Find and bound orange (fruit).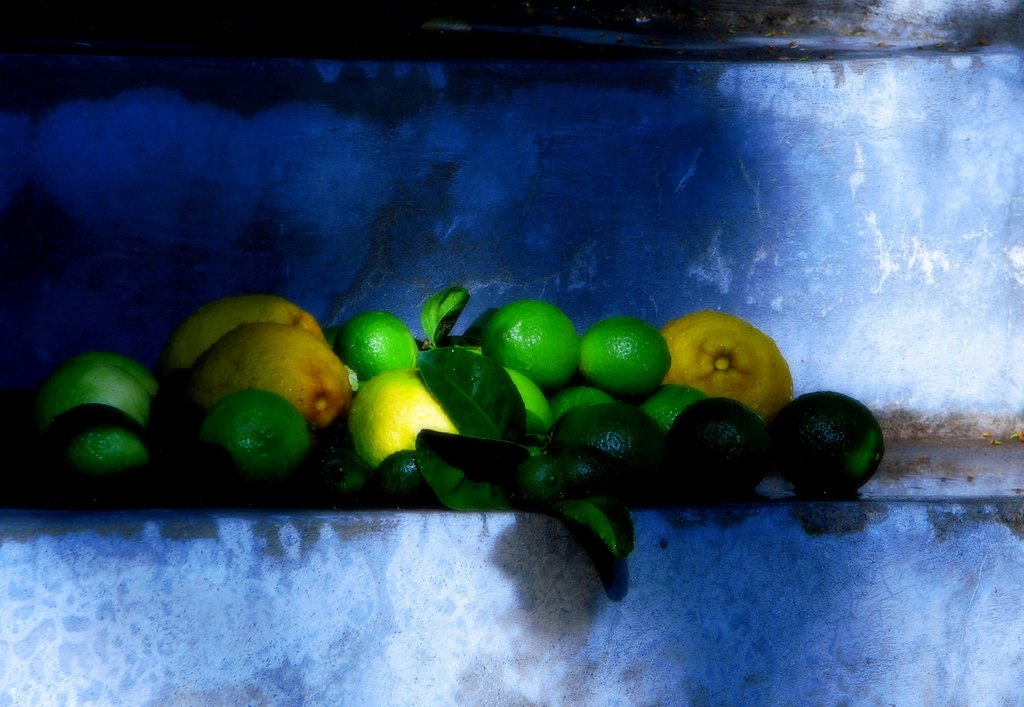
Bound: (left=579, top=309, right=664, bottom=399).
